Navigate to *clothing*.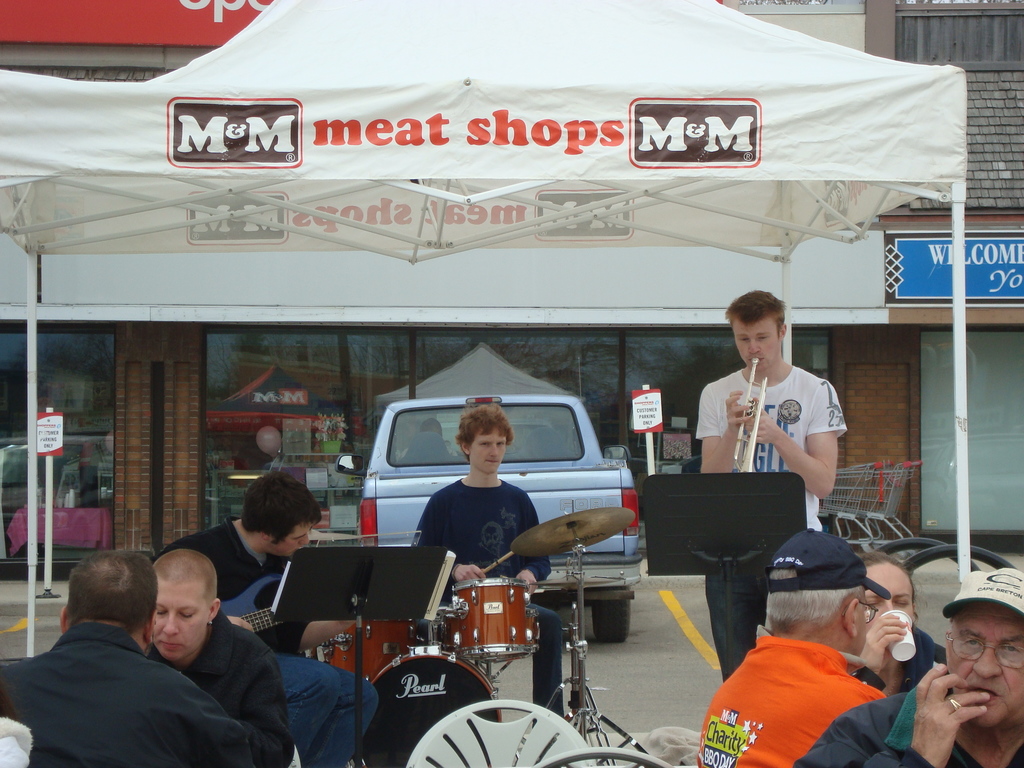
Navigation target: bbox(289, 648, 368, 746).
